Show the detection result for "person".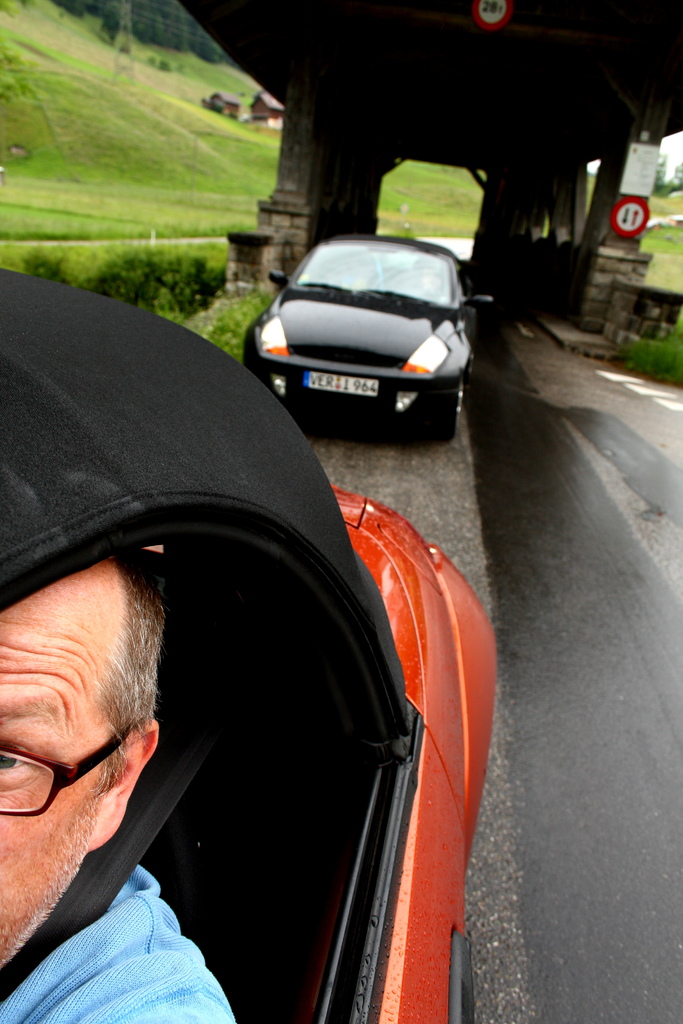
pyautogui.locateOnScreen(0, 547, 249, 1023).
